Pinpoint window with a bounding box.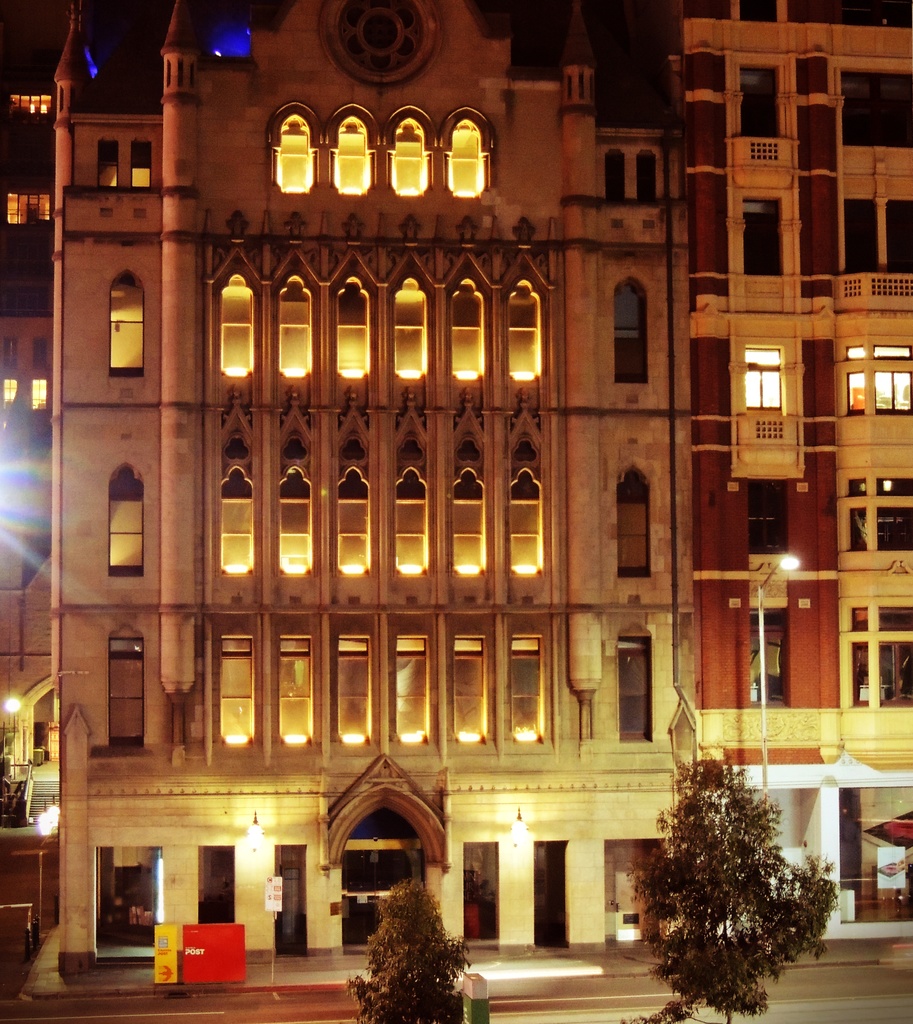
[x1=338, y1=465, x2=369, y2=570].
